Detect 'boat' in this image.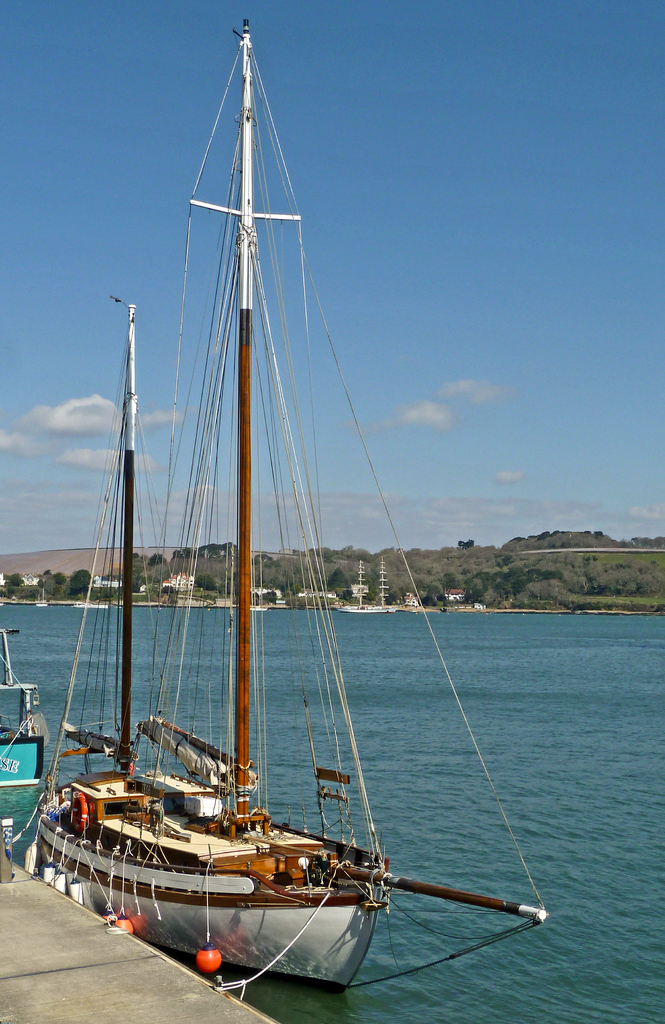
Detection: pyautogui.locateOnScreen(55, 2, 427, 1023).
